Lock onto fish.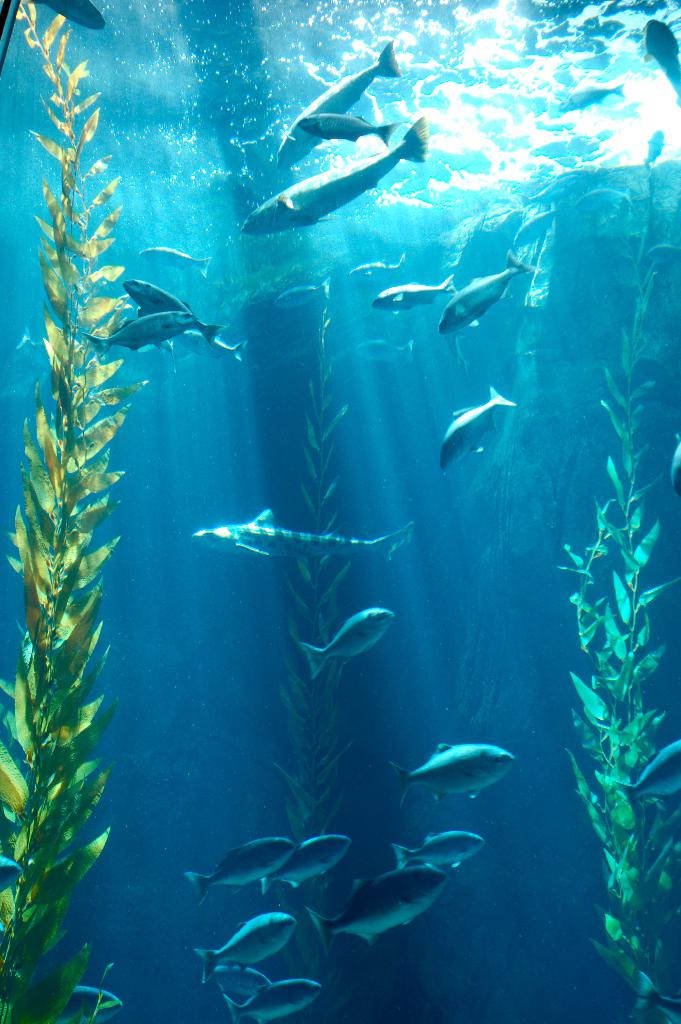
Locked: bbox(84, 319, 193, 352).
